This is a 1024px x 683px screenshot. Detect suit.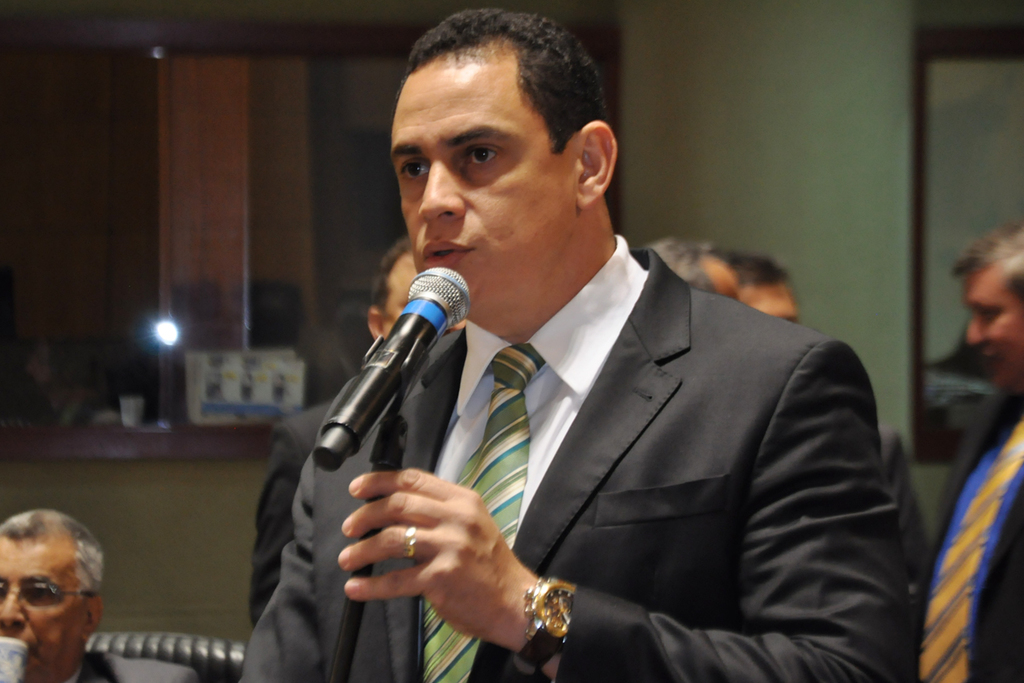
920, 378, 1023, 682.
